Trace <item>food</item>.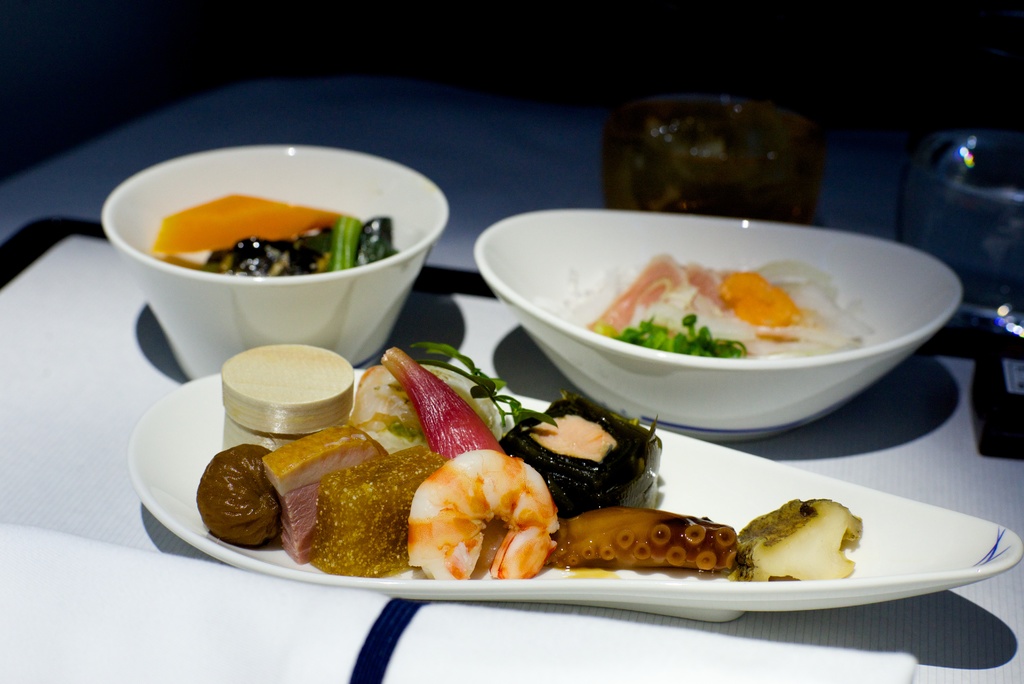
Traced to BBox(734, 481, 867, 573).
